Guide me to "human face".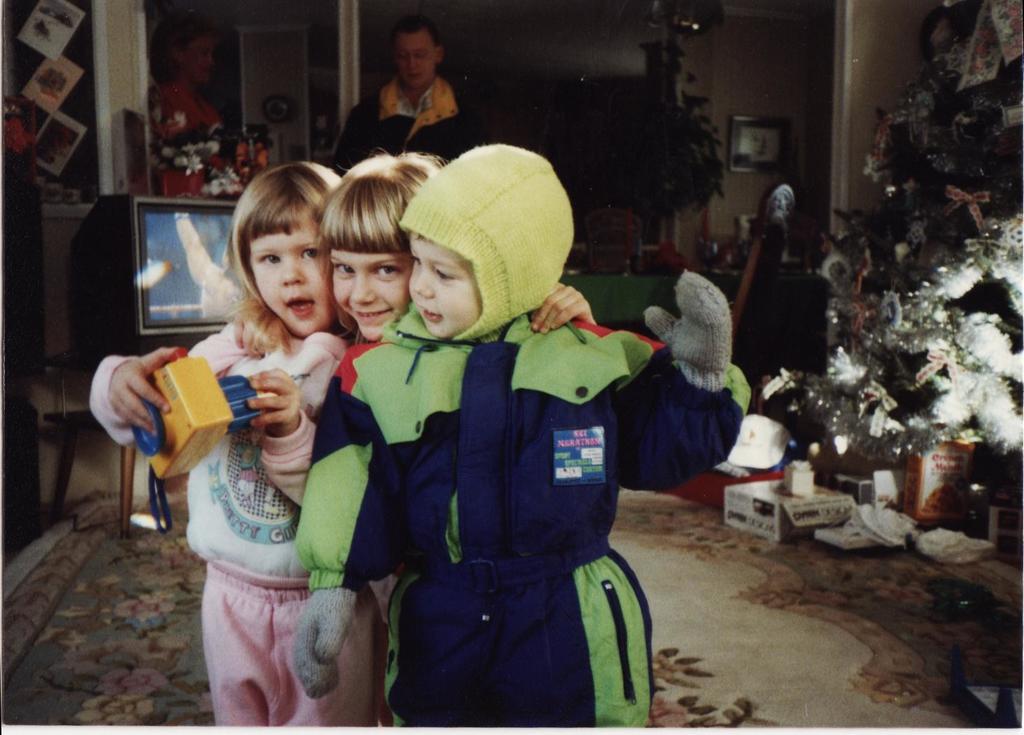
Guidance: l=255, t=229, r=336, b=332.
